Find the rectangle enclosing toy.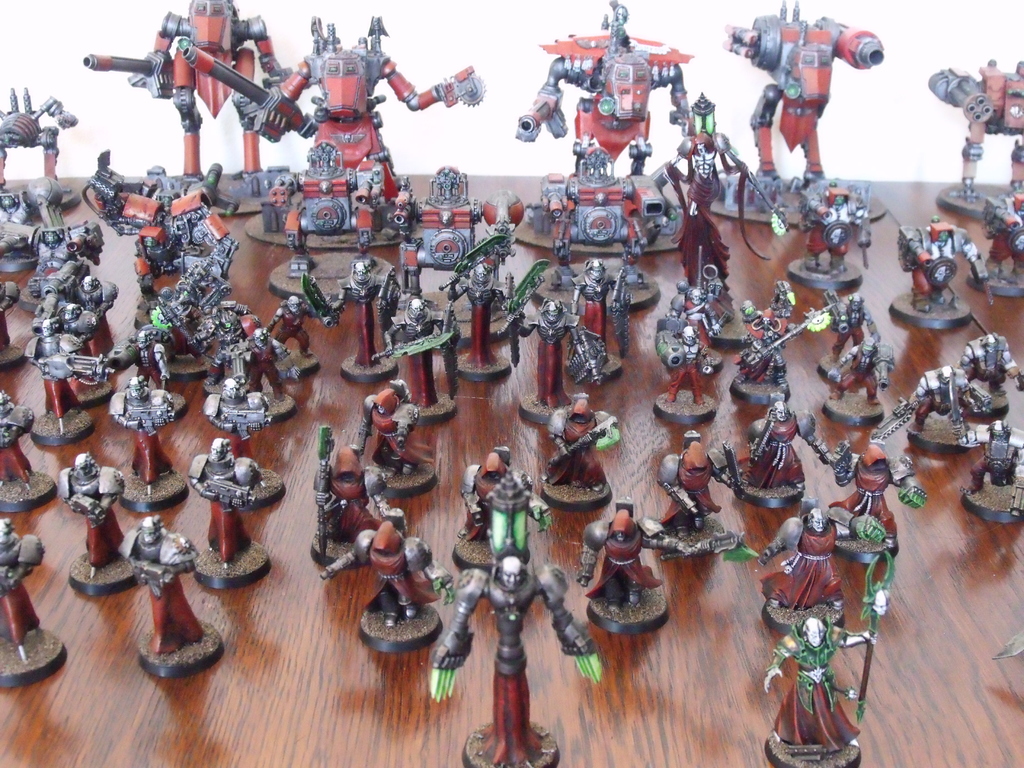
<box>908,365,992,435</box>.
